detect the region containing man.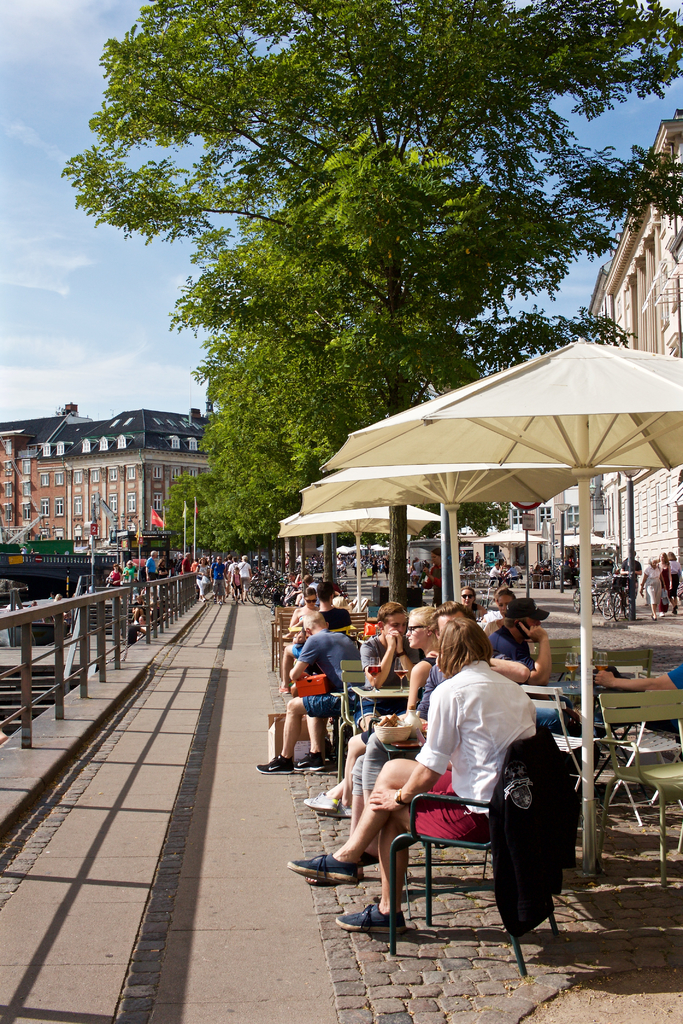
box(618, 549, 644, 602).
